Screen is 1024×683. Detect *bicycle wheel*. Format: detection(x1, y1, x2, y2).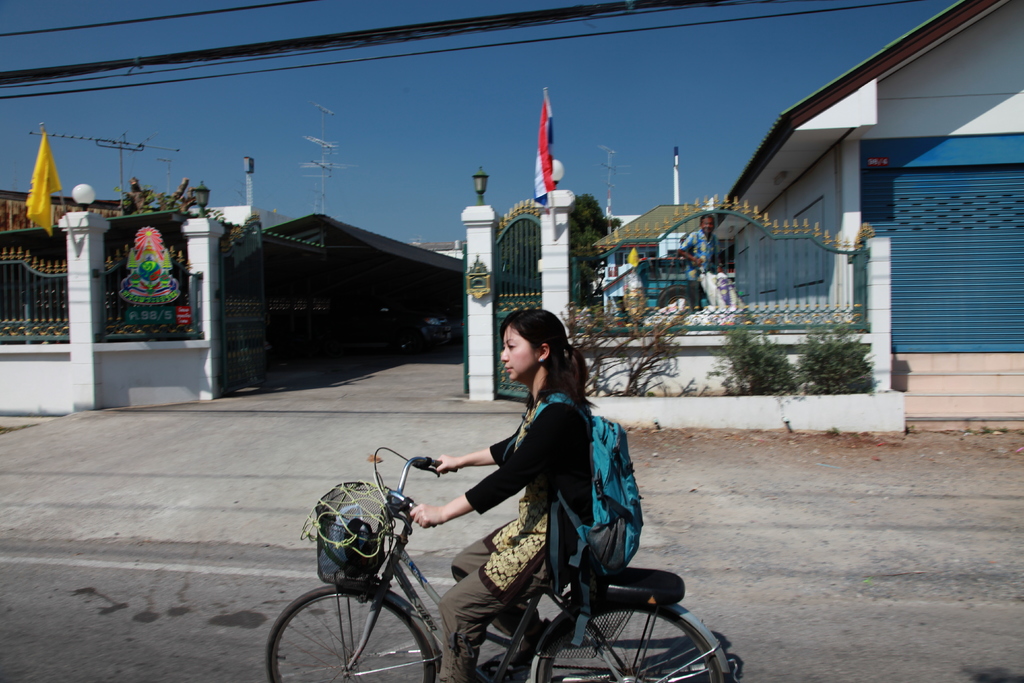
detection(523, 584, 755, 682).
